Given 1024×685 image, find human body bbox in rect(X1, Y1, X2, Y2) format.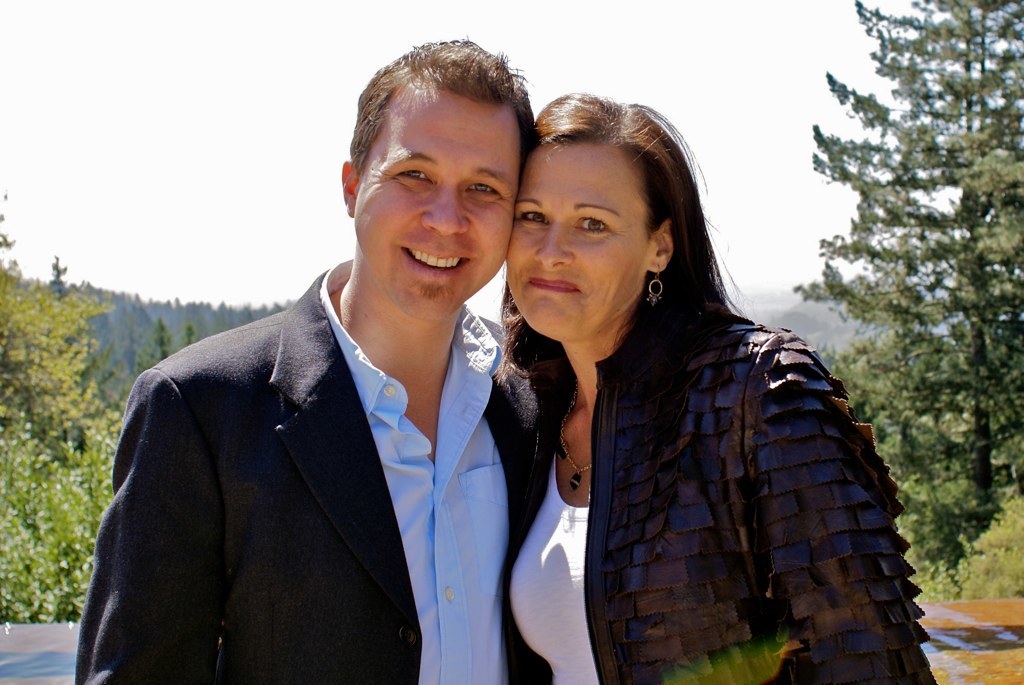
rect(77, 260, 539, 684).
